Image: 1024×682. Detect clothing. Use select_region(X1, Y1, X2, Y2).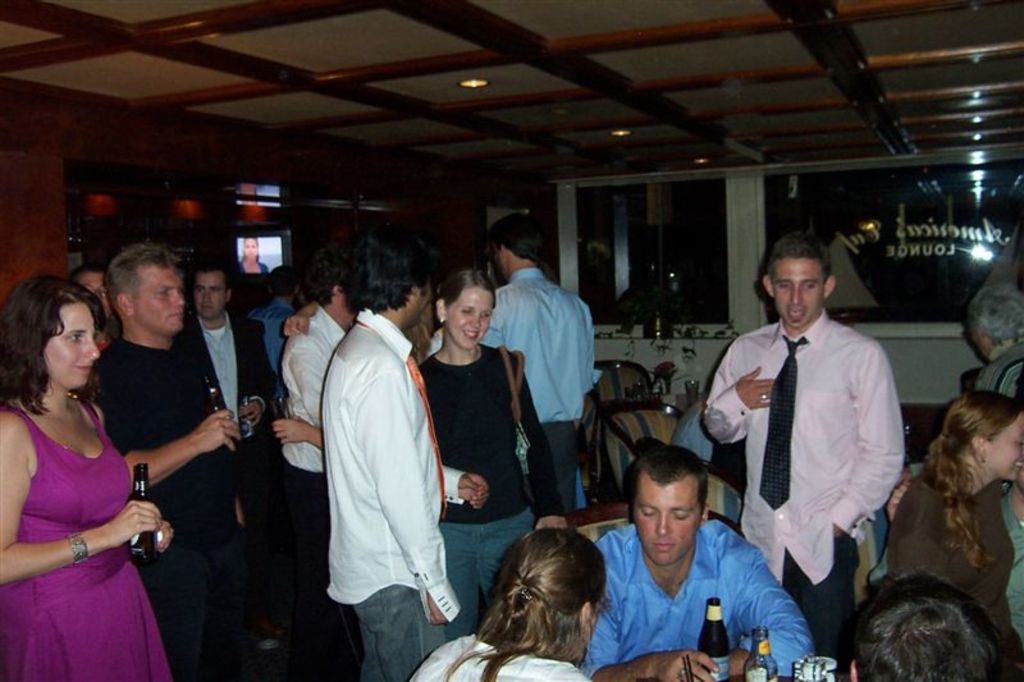
select_region(298, 282, 458, 655).
